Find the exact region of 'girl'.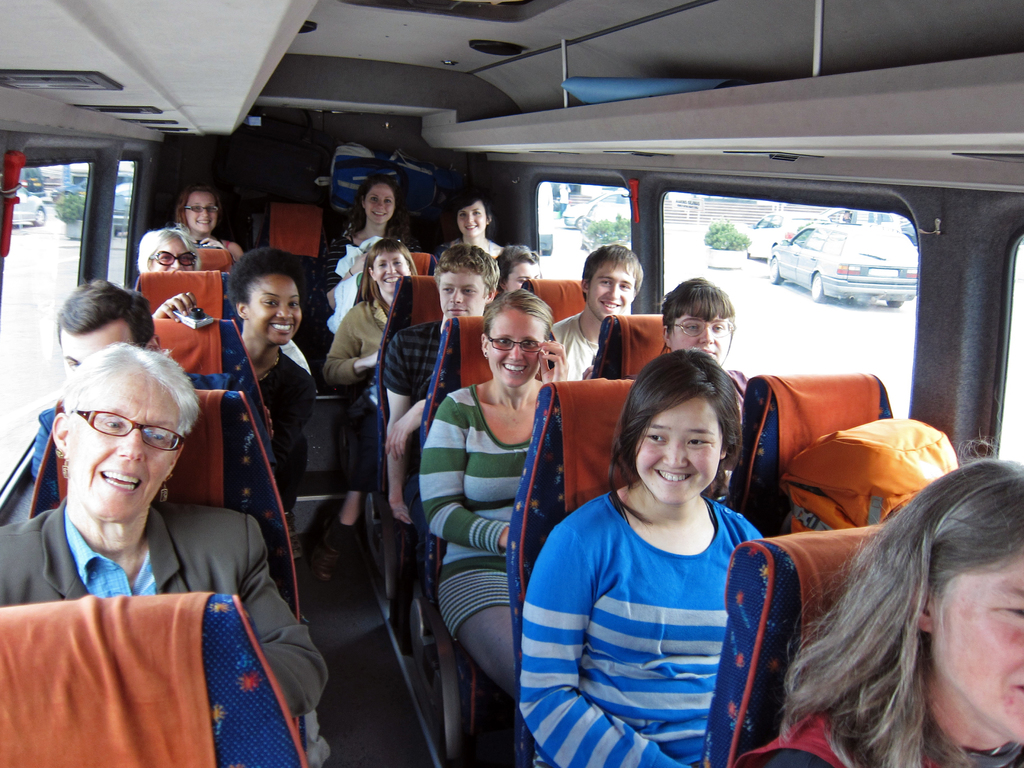
Exact region: rect(420, 289, 568, 704).
